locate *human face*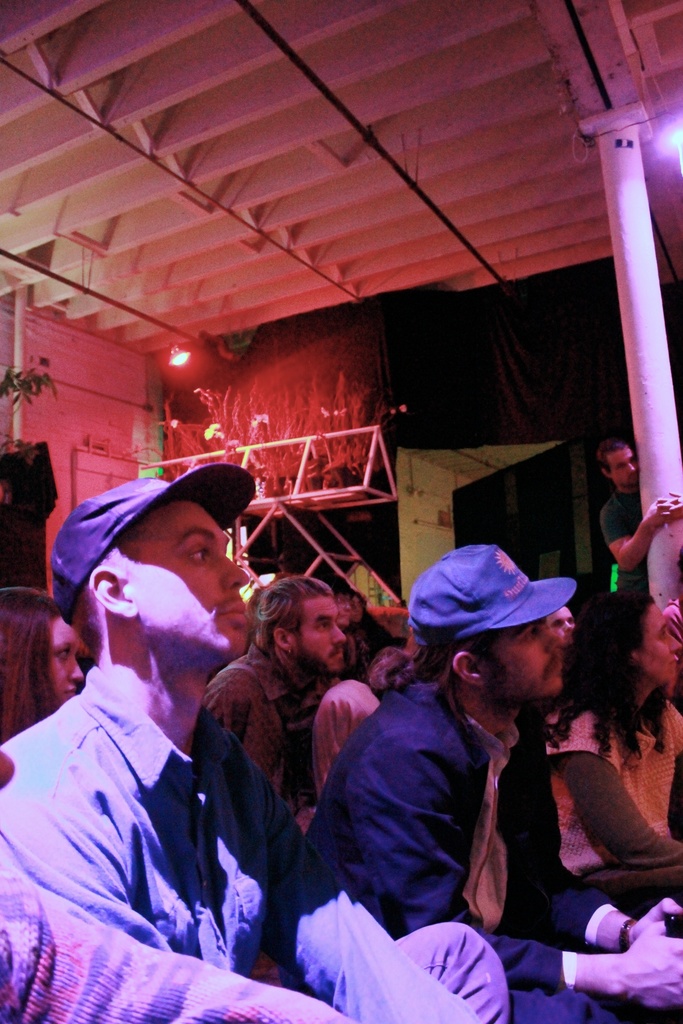
box(614, 444, 645, 488)
